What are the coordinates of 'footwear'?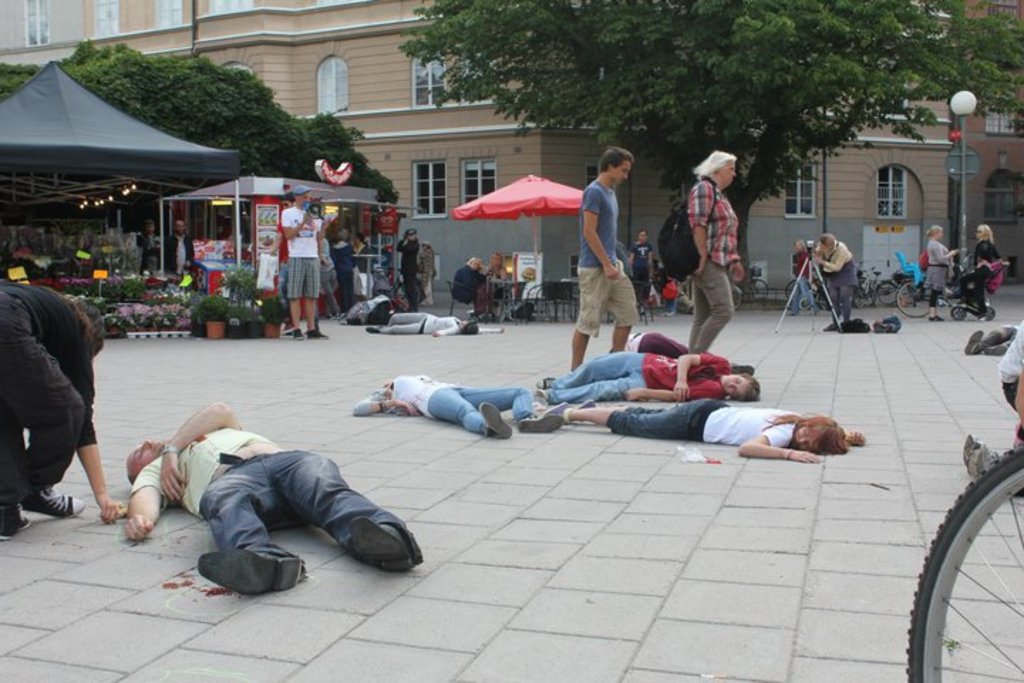
pyautogui.locateOnScreen(533, 374, 555, 388).
